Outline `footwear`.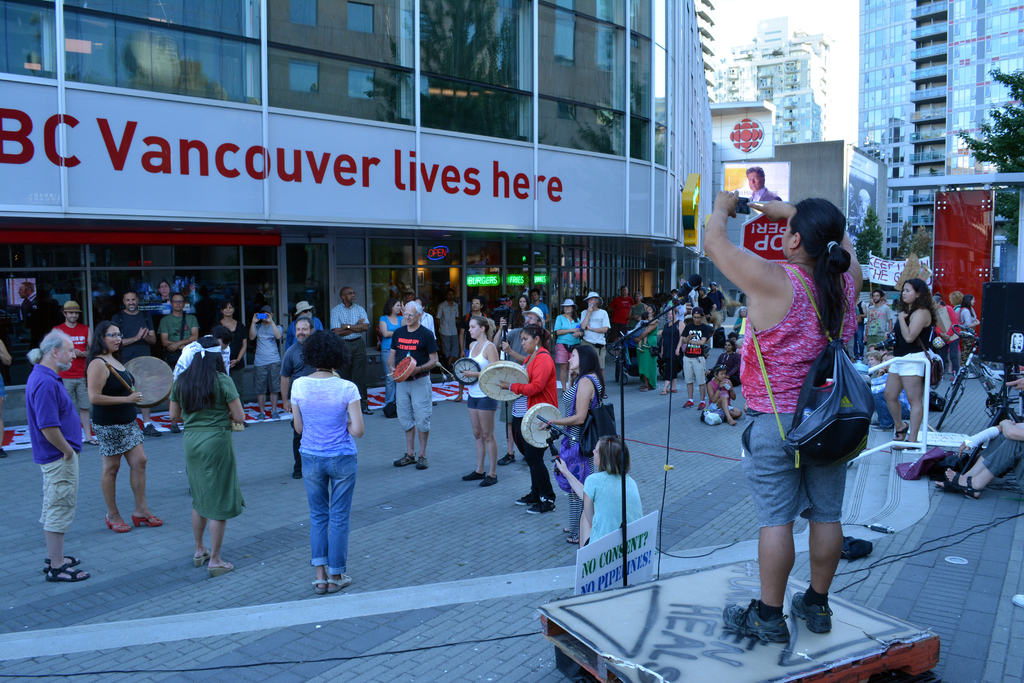
Outline: [40, 562, 92, 583].
